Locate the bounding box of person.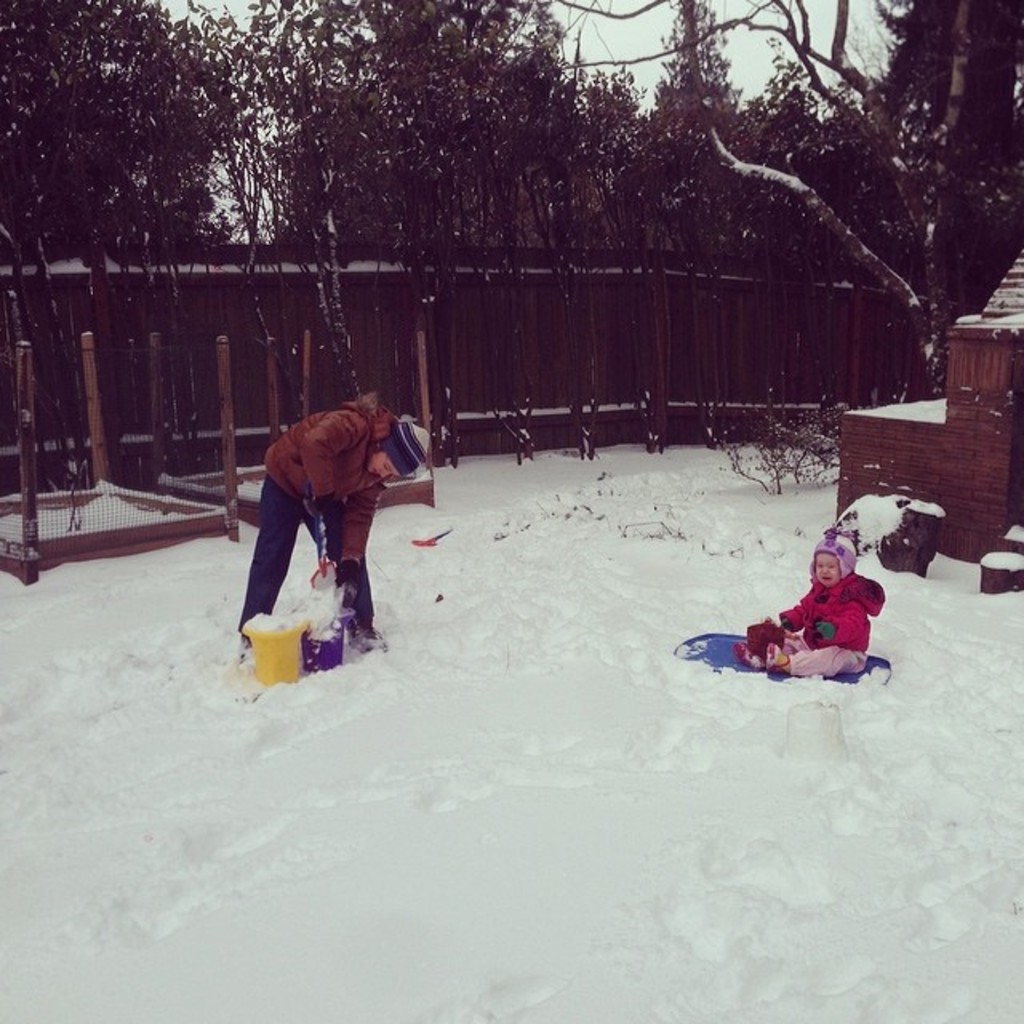
Bounding box: [243, 366, 421, 682].
